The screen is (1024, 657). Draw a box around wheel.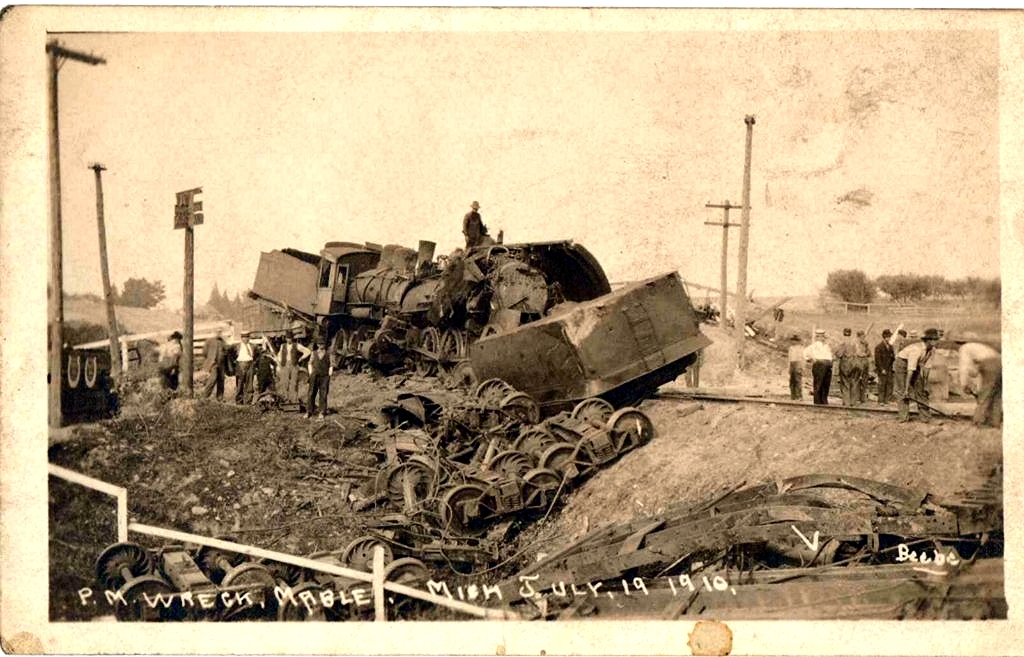
[384, 555, 429, 587].
